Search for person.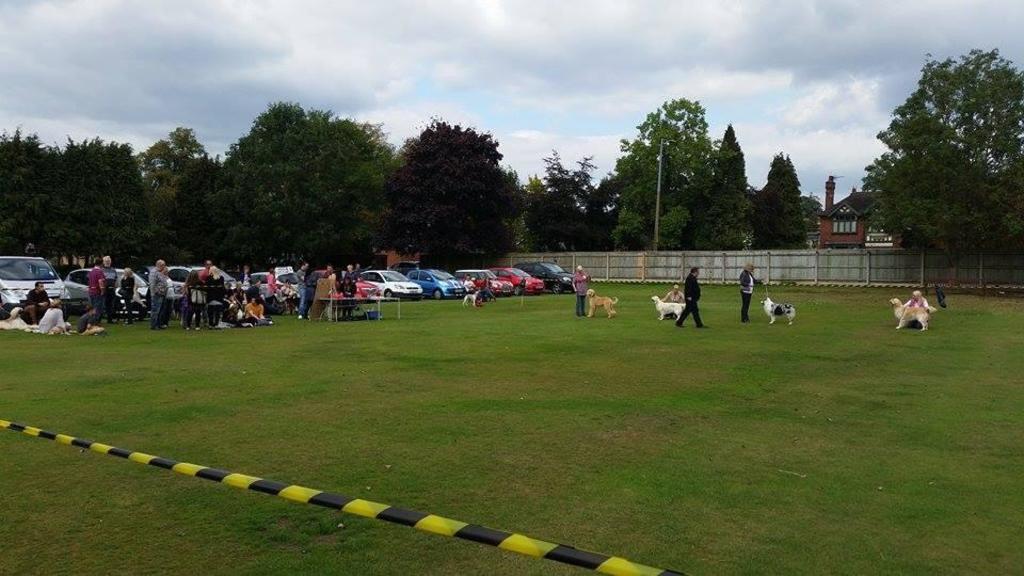
Found at <box>100,253,112,322</box>.
